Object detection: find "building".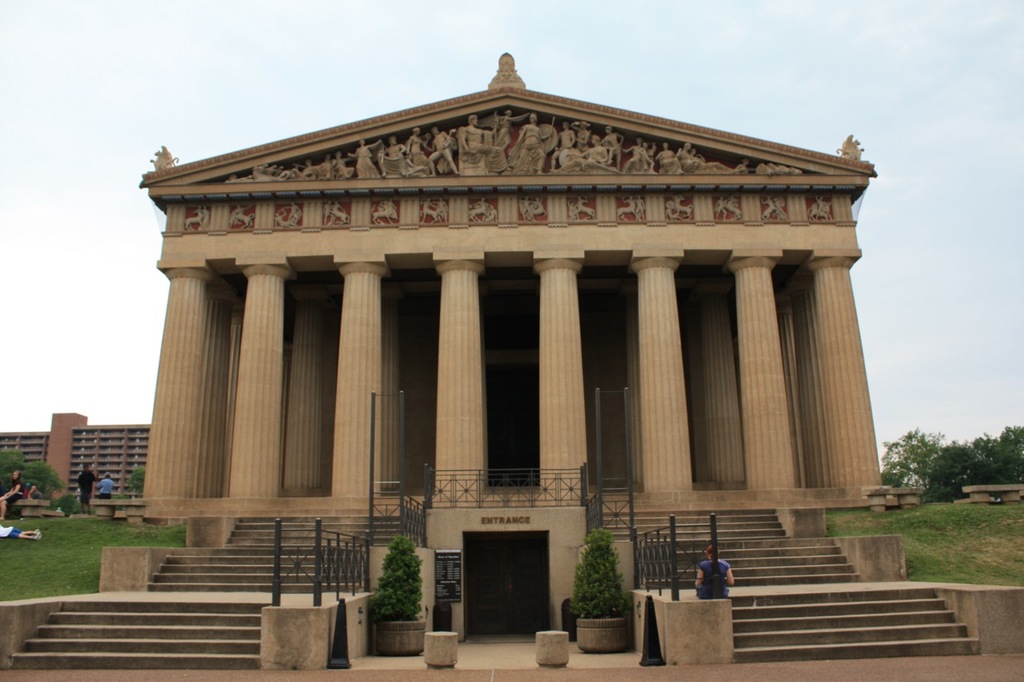
0/409/149/513.
